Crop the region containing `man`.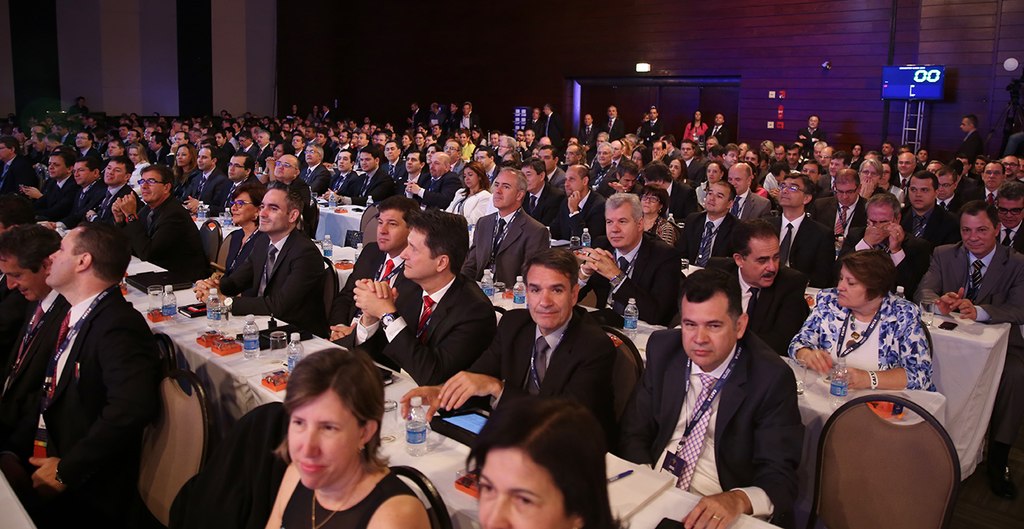
Crop region: box=[33, 134, 46, 151].
